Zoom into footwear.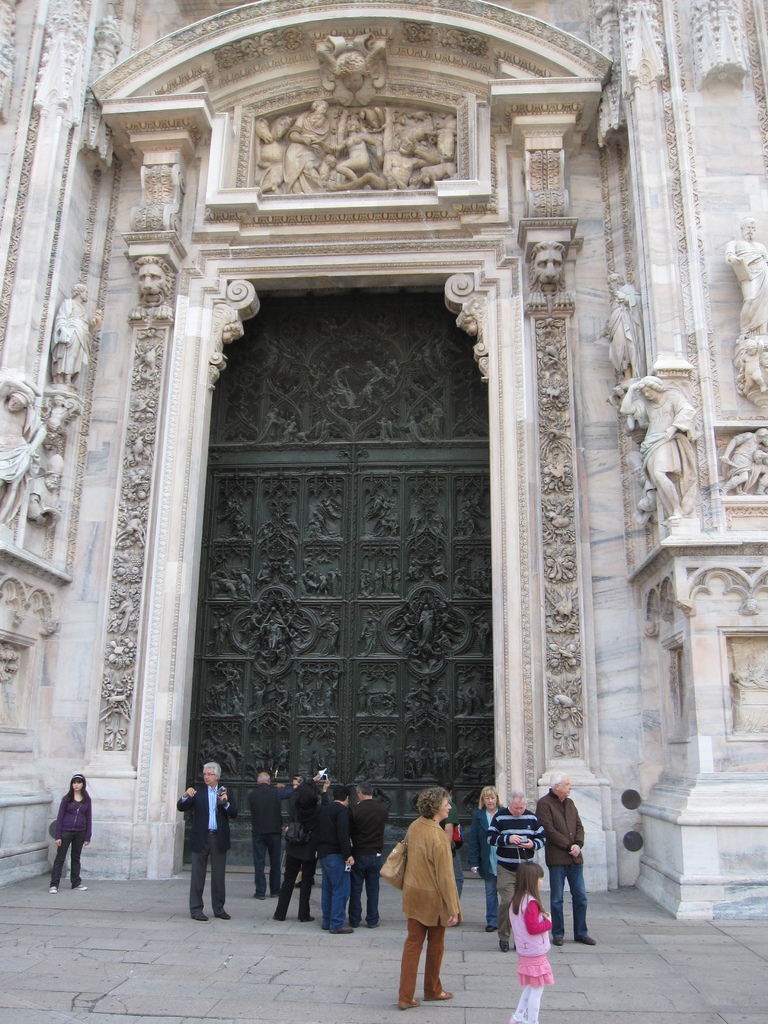
Zoom target: [x1=51, y1=887, x2=60, y2=893].
